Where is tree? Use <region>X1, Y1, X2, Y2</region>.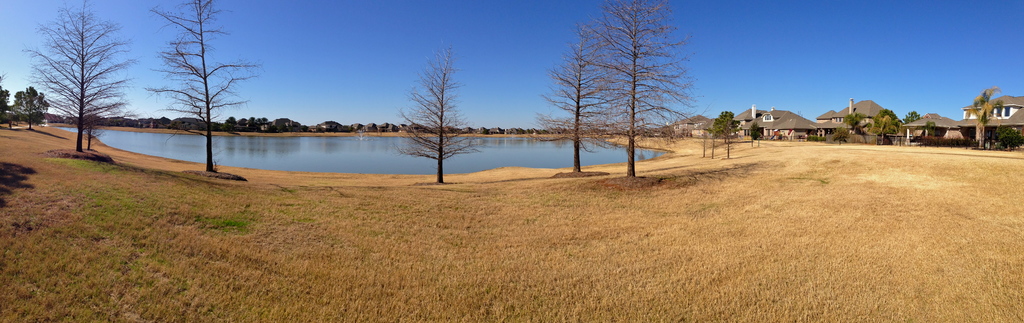
<region>10, 85, 54, 136</region>.
